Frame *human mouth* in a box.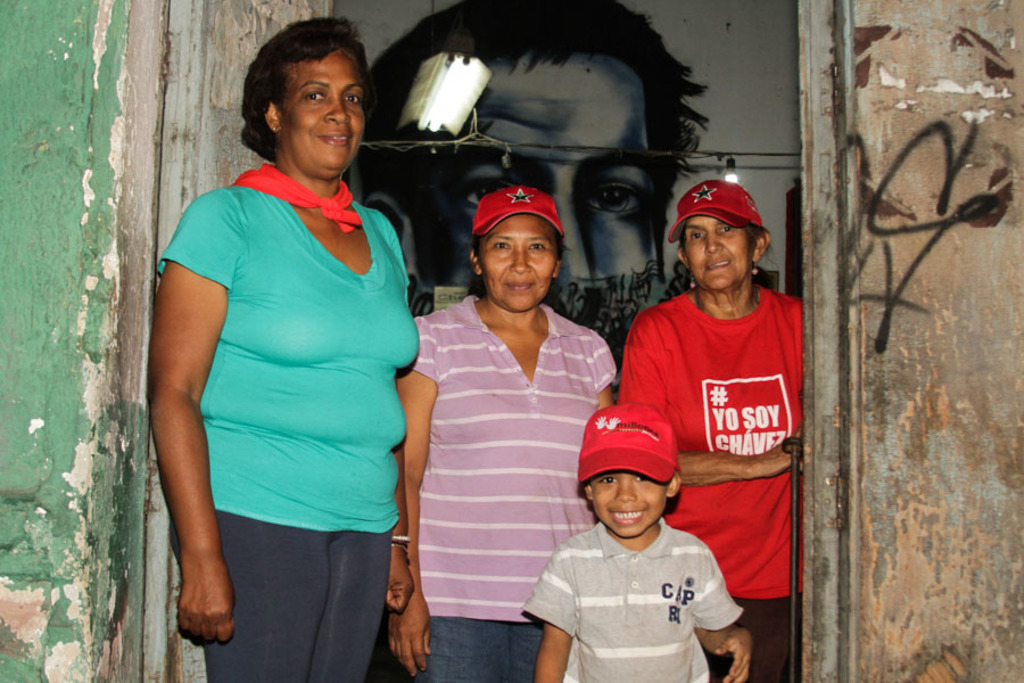
<bbox>705, 258, 730, 274</bbox>.
